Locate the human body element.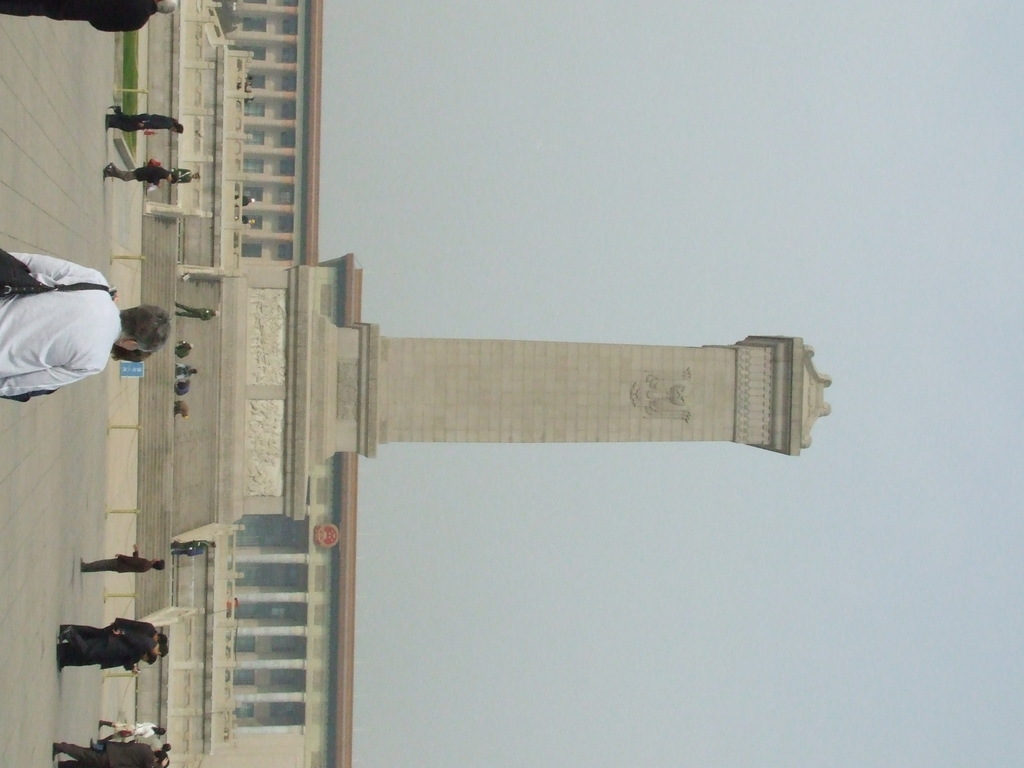
Element bbox: bbox(12, 229, 125, 409).
